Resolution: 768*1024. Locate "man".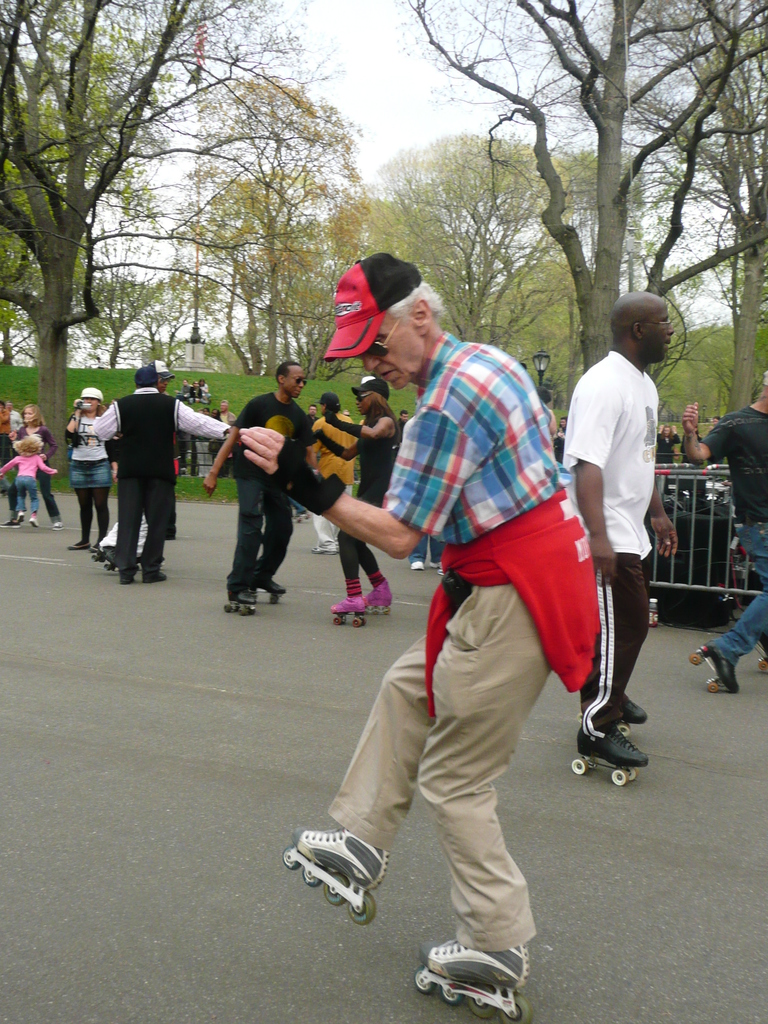
box(563, 266, 694, 785).
